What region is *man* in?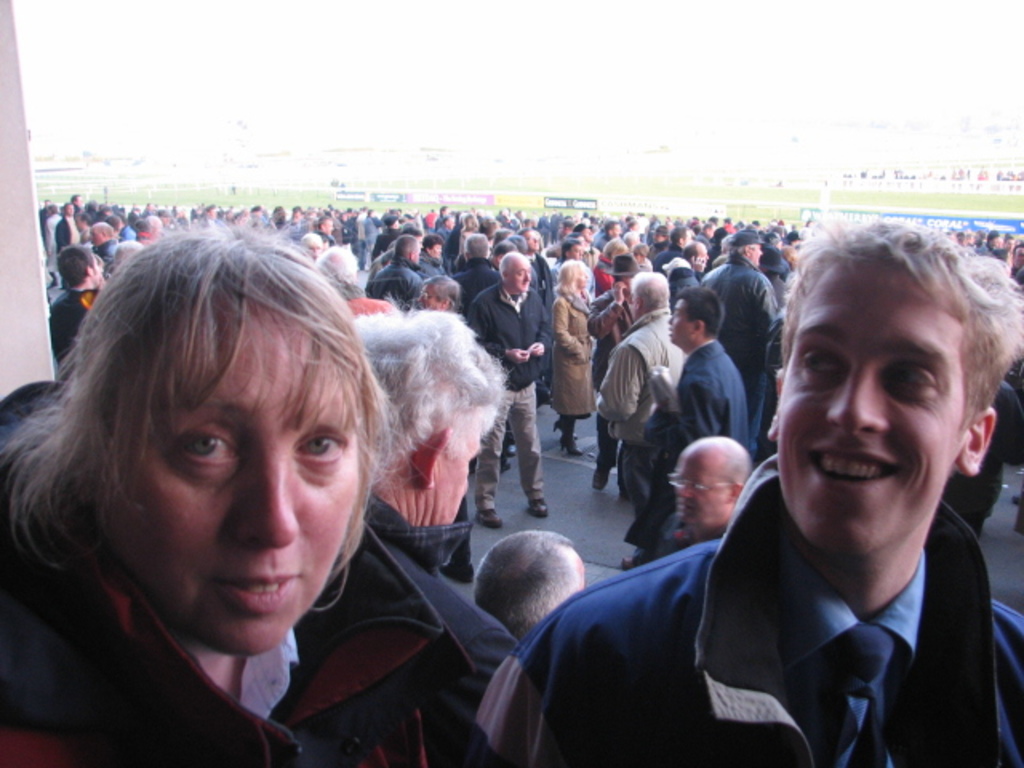
detection(466, 254, 555, 531).
